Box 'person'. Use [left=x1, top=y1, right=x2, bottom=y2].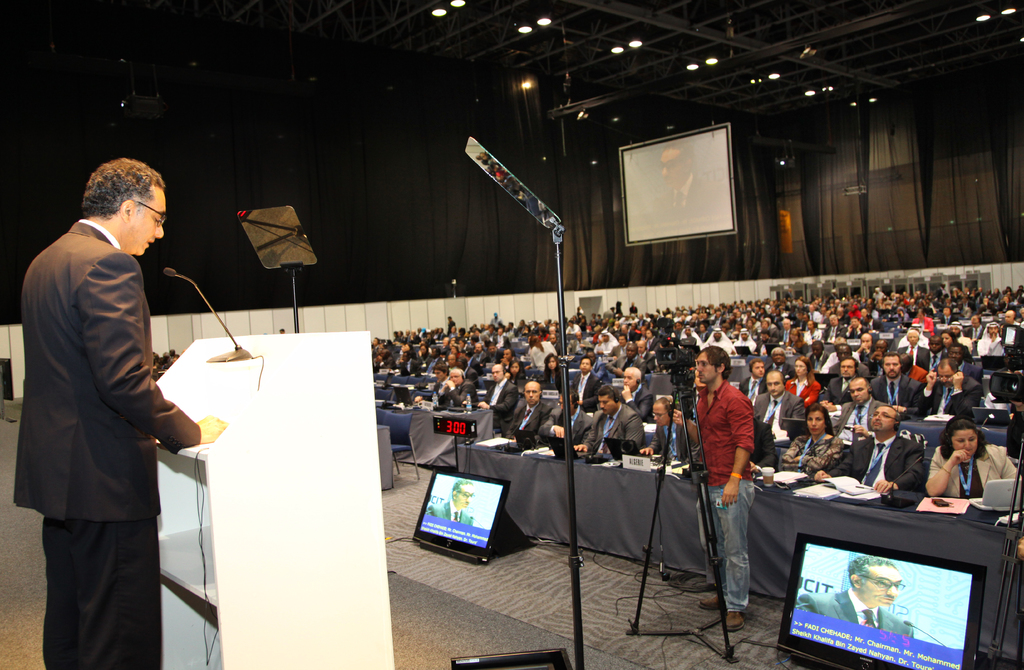
[left=793, top=555, right=920, bottom=639].
